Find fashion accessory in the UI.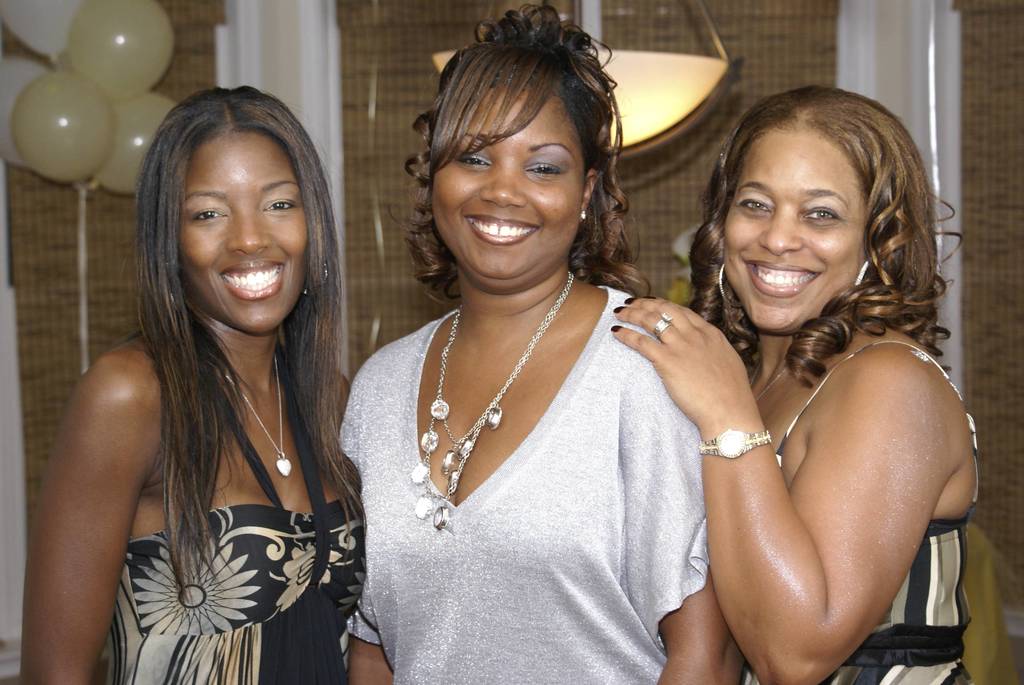
UI element at detection(714, 260, 746, 310).
